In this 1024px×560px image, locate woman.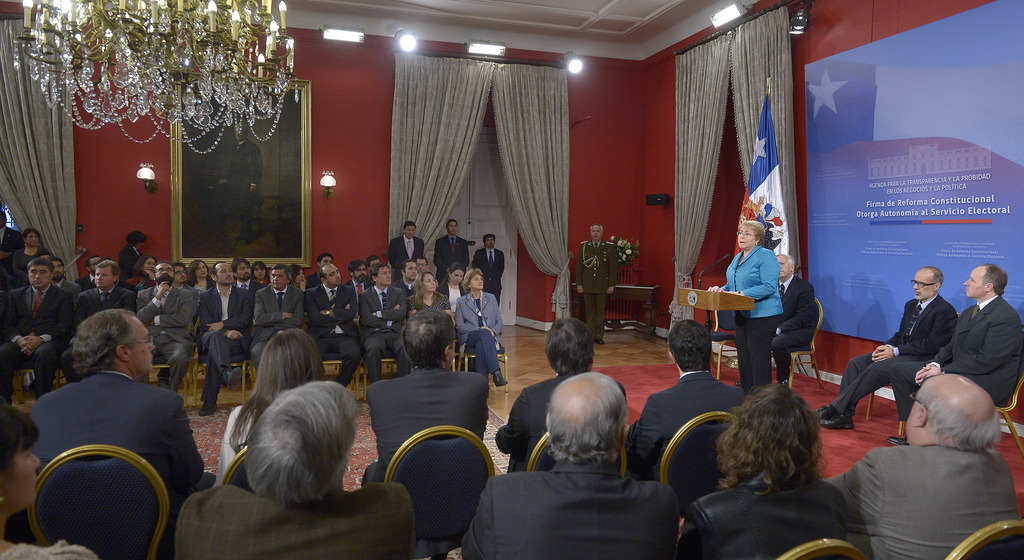
Bounding box: 124,254,158,288.
